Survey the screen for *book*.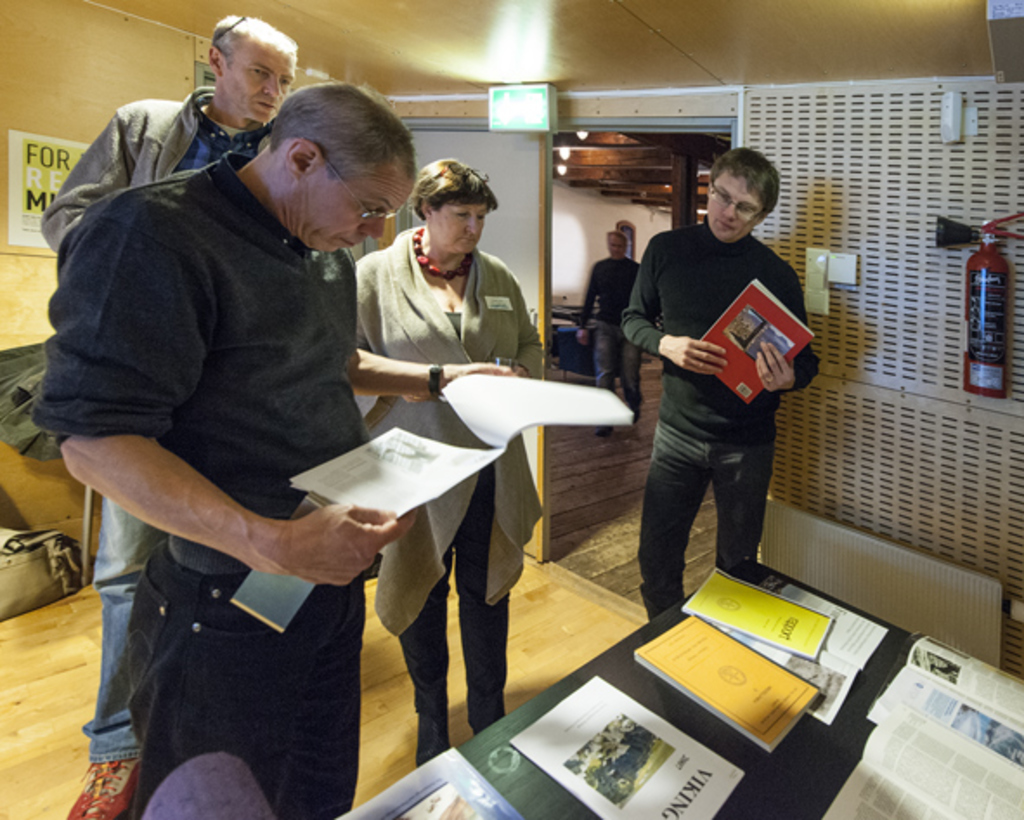
Survey found: Rect(821, 704, 1022, 818).
